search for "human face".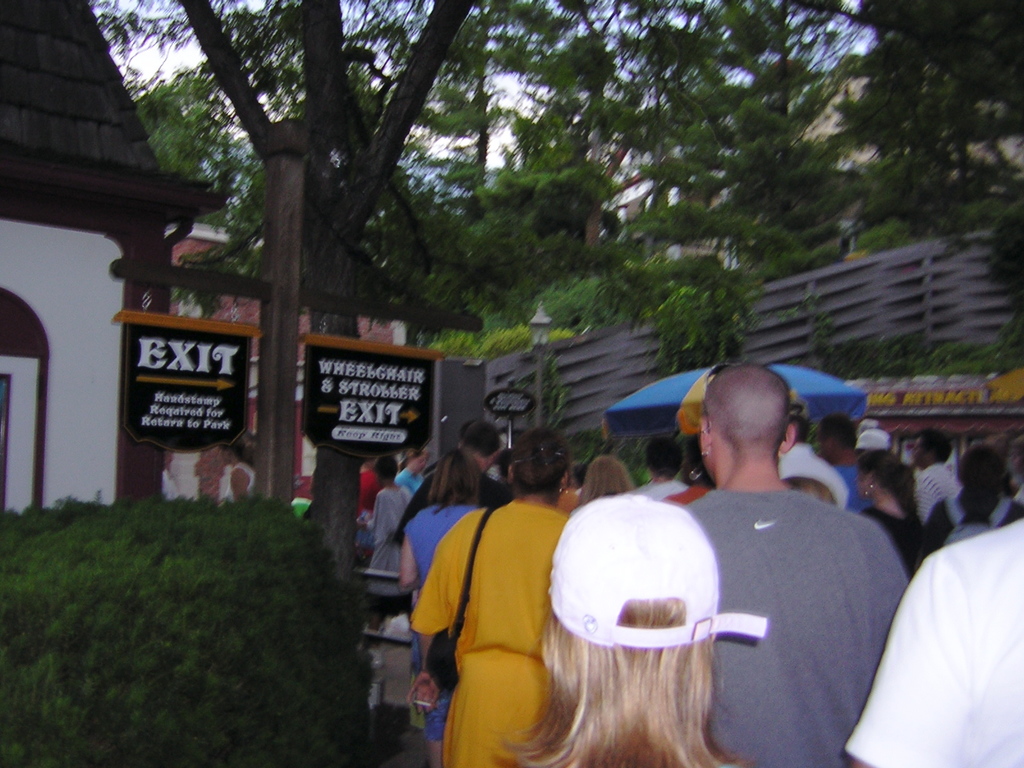
Found at pyautogui.locateOnScreen(407, 456, 428, 471).
